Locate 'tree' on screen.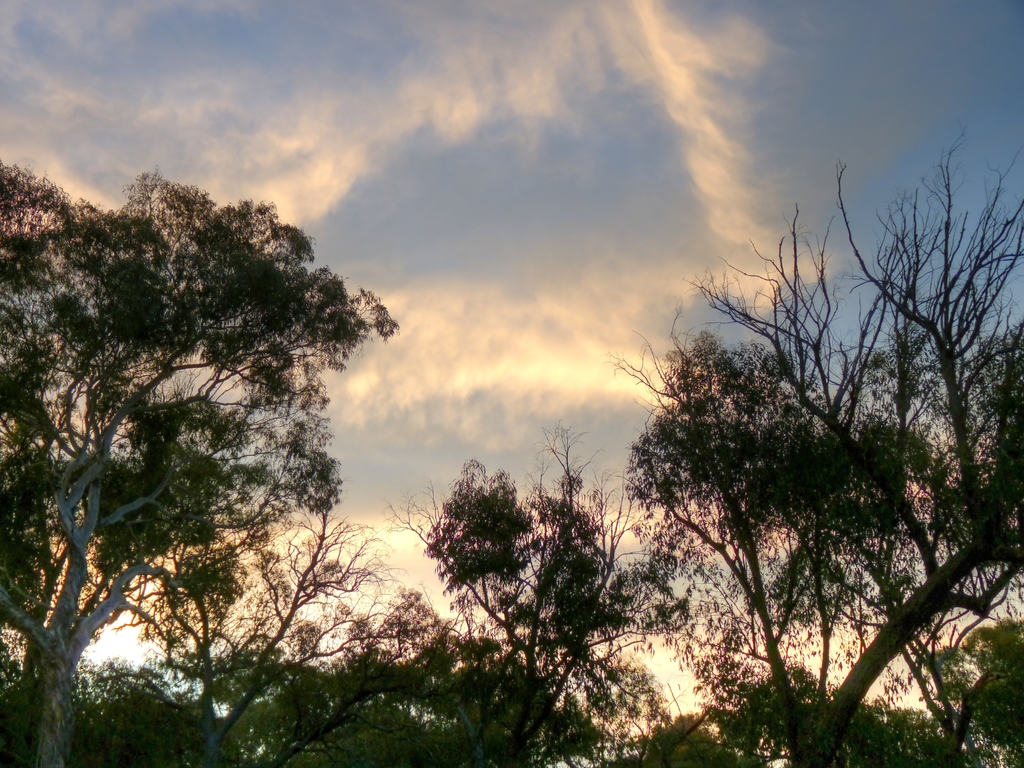
On screen at 29, 133, 407, 734.
